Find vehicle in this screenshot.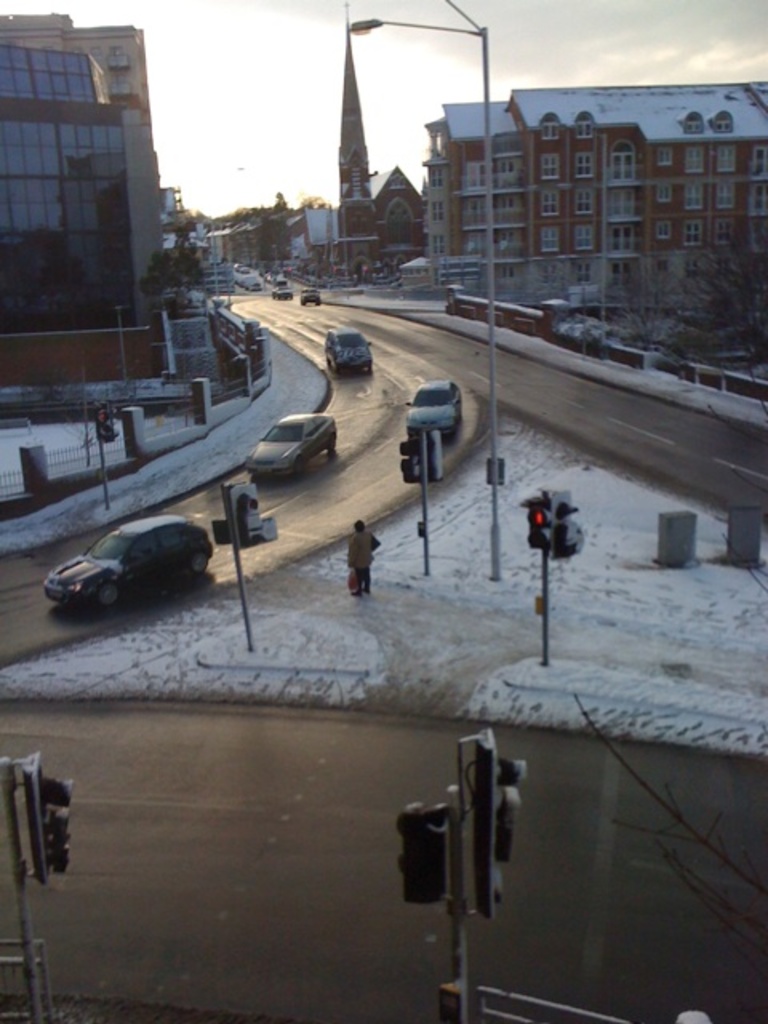
The bounding box for vehicle is <box>298,285,318,310</box>.
